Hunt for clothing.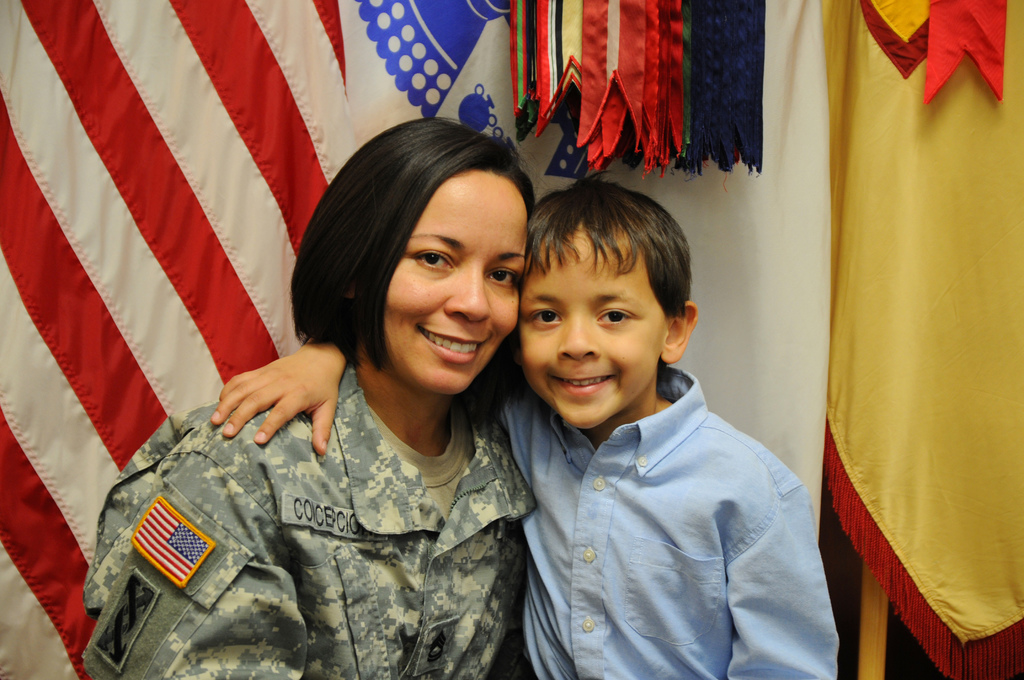
Hunted down at 82:360:538:679.
